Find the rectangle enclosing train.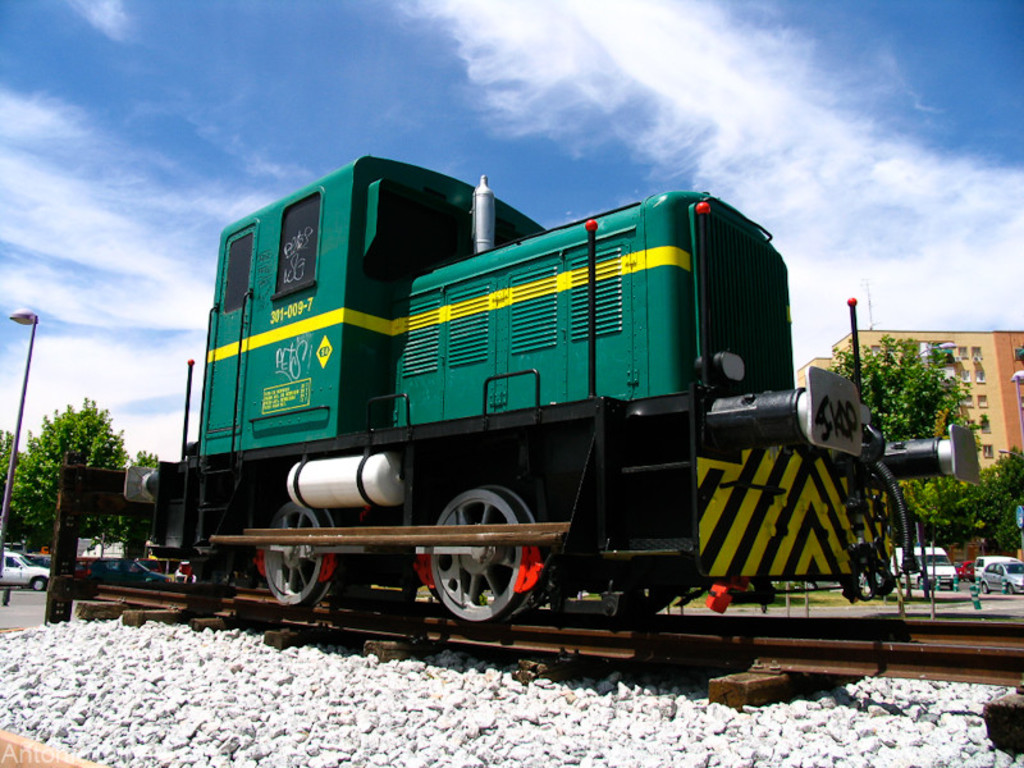
l=123, t=159, r=978, b=639.
